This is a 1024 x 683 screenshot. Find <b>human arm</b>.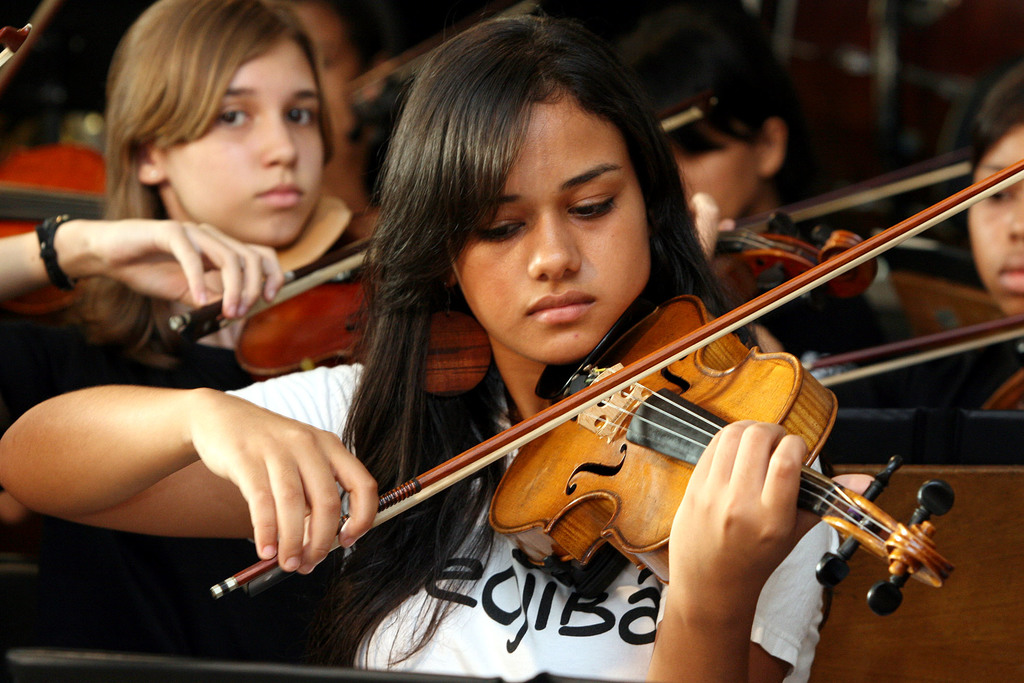
Bounding box: detection(0, 371, 398, 602).
